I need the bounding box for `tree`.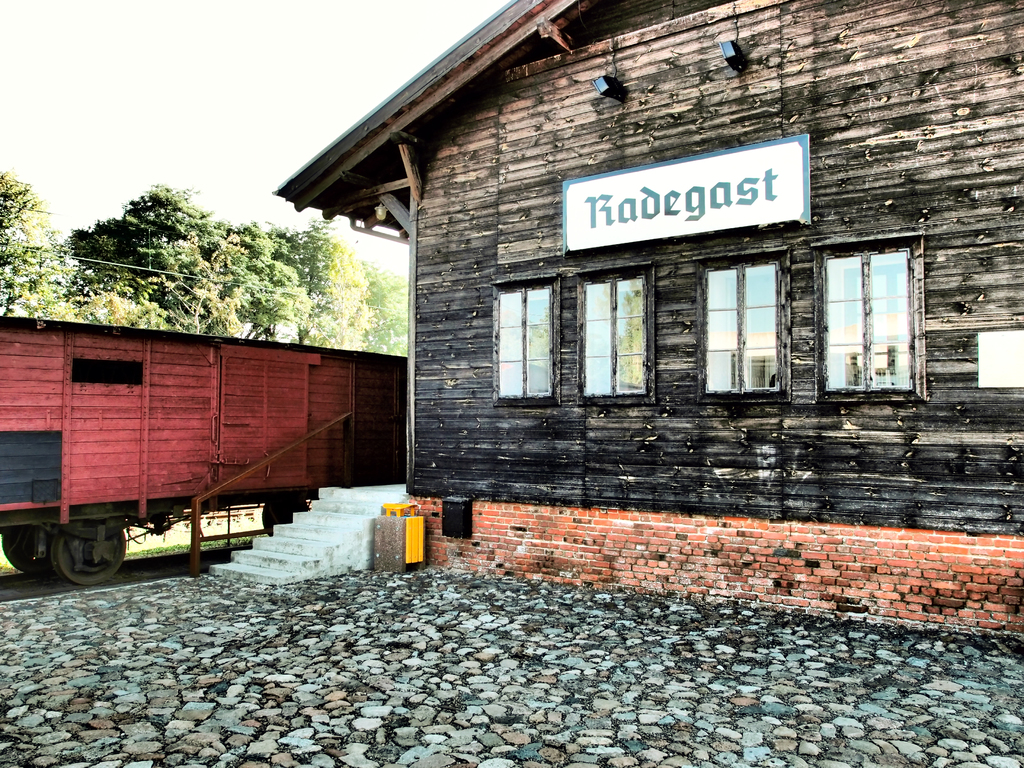
Here it is: 227, 219, 294, 342.
